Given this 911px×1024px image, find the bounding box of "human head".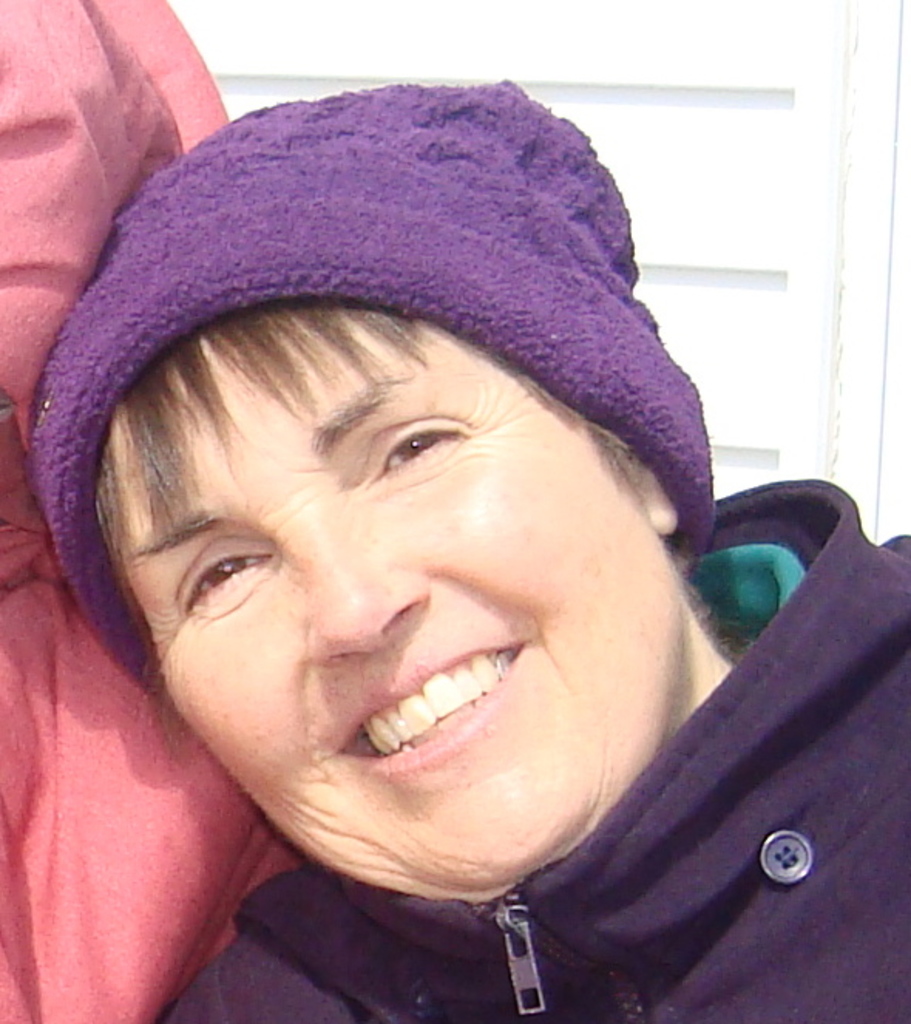
161,289,667,883.
